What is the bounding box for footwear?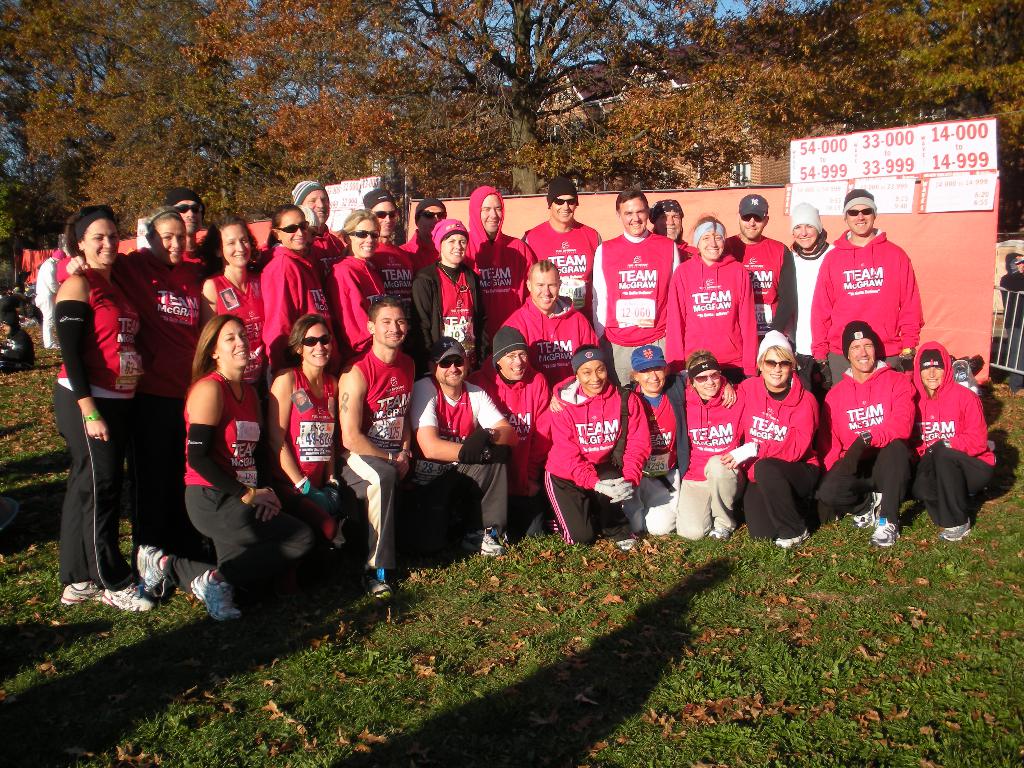
{"left": 854, "top": 492, "right": 883, "bottom": 532}.
